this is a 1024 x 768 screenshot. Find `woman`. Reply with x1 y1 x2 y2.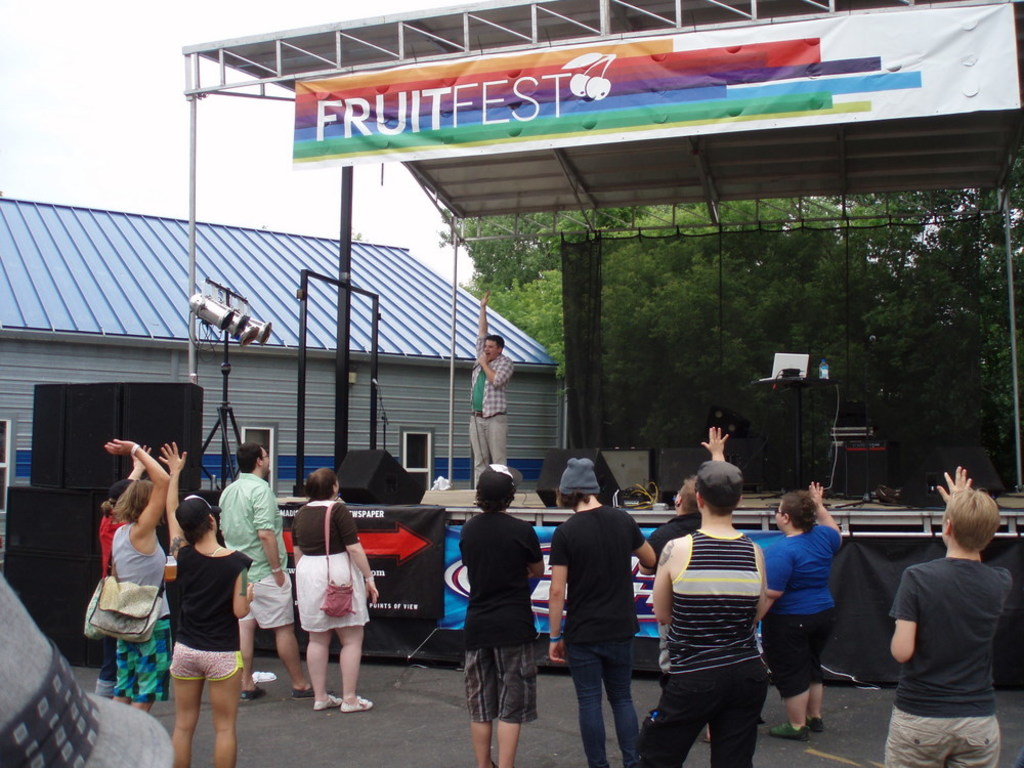
750 482 842 738.
